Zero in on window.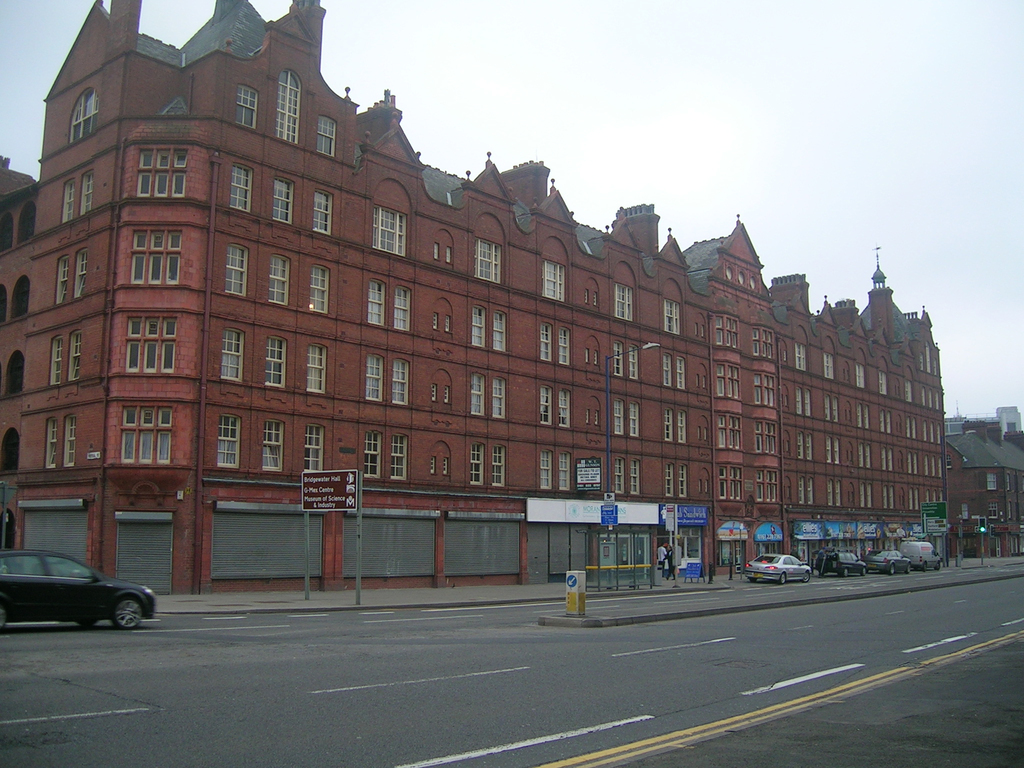
Zeroed in: region(223, 326, 243, 381).
